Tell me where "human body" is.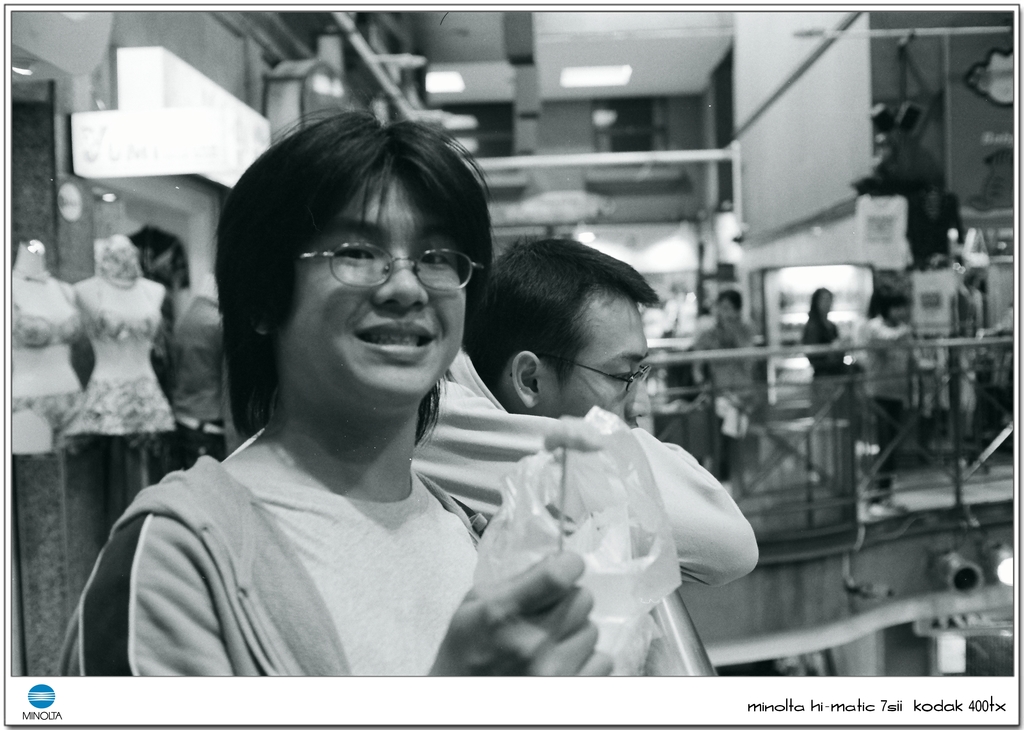
"human body" is at bbox(106, 167, 573, 707).
